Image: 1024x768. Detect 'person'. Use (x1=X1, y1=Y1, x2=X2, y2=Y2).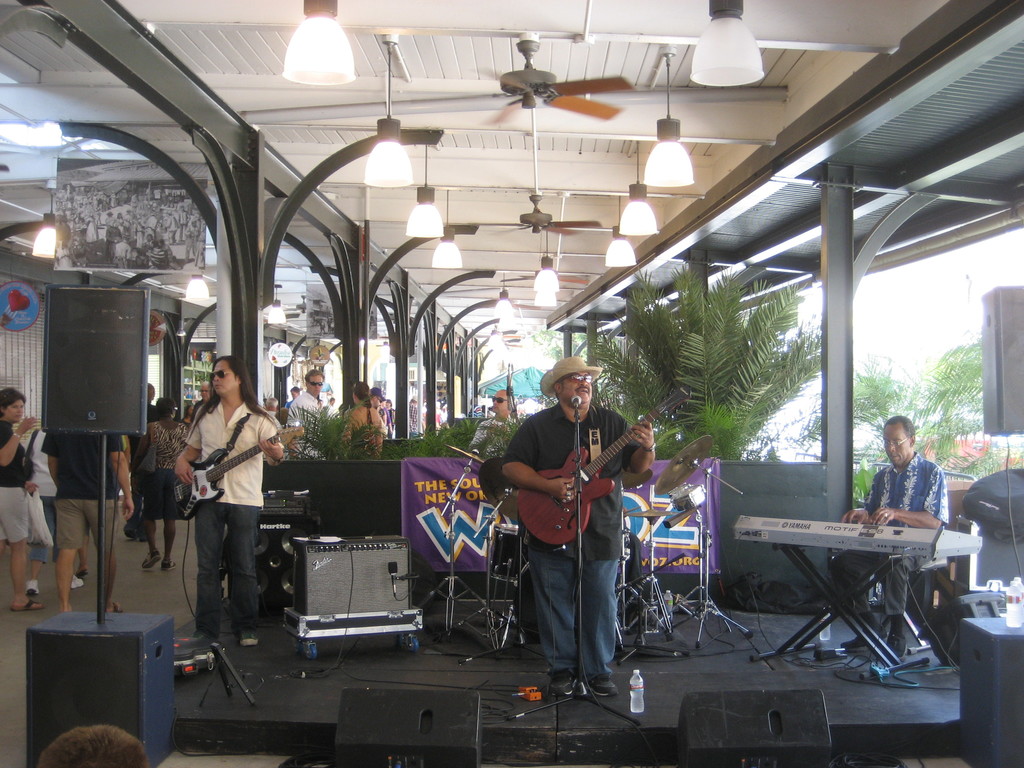
(x1=340, y1=380, x2=383, y2=456).
